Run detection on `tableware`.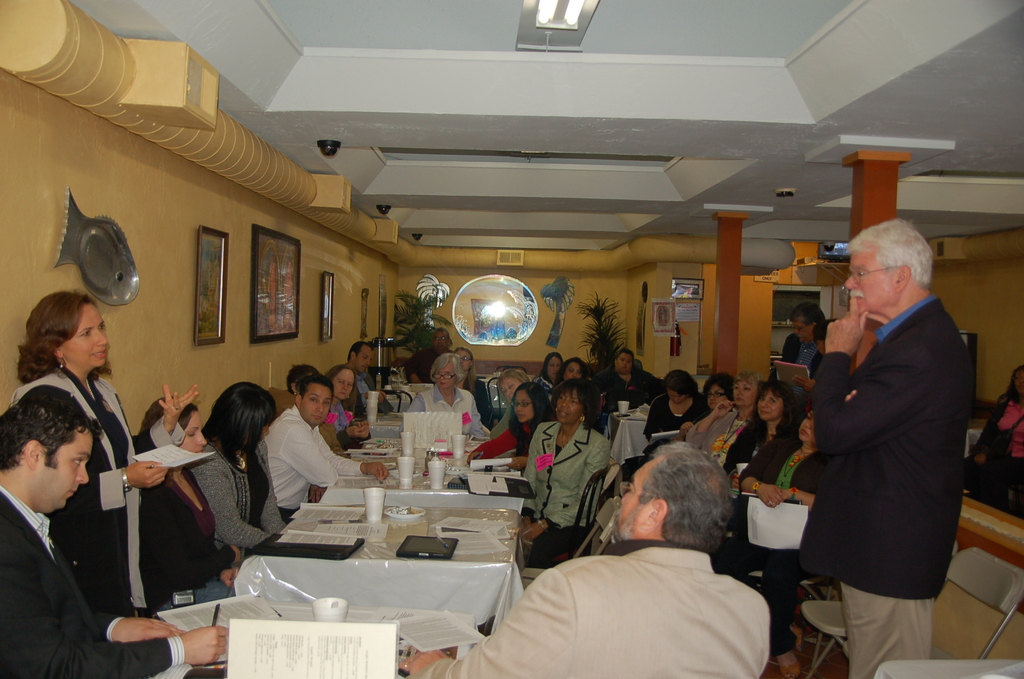
Result: (x1=310, y1=593, x2=351, y2=621).
